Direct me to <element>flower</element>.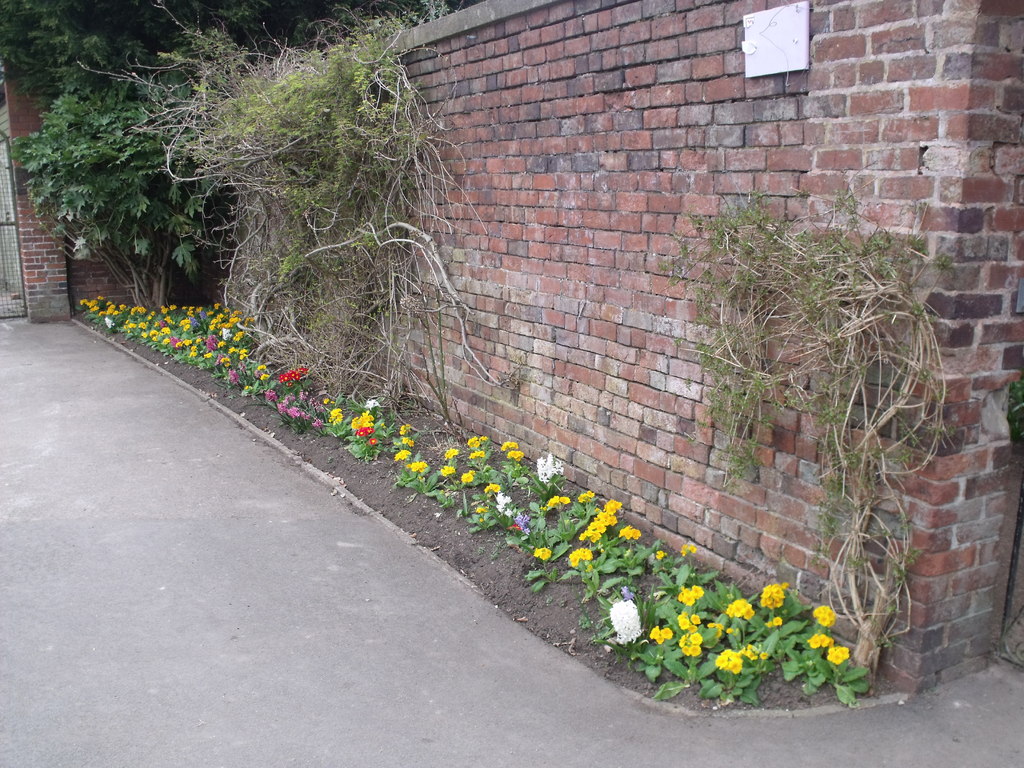
Direction: x1=673, y1=582, x2=703, y2=606.
